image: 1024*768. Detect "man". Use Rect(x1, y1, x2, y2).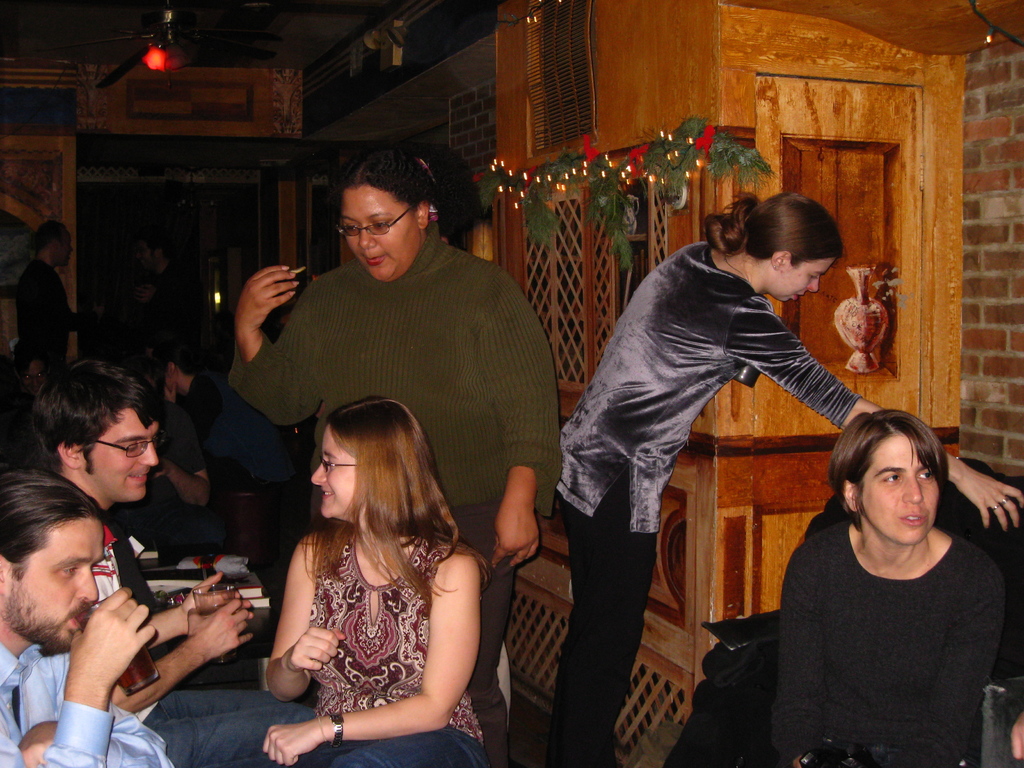
Rect(13, 219, 76, 373).
